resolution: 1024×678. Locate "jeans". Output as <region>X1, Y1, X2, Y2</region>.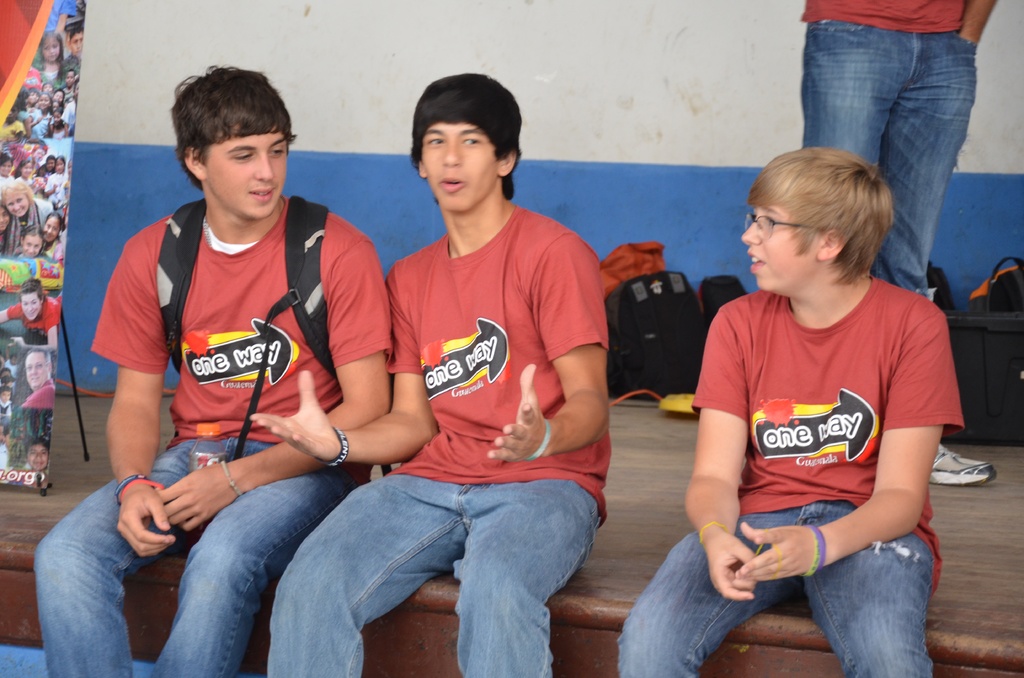
<region>618, 499, 930, 677</region>.
